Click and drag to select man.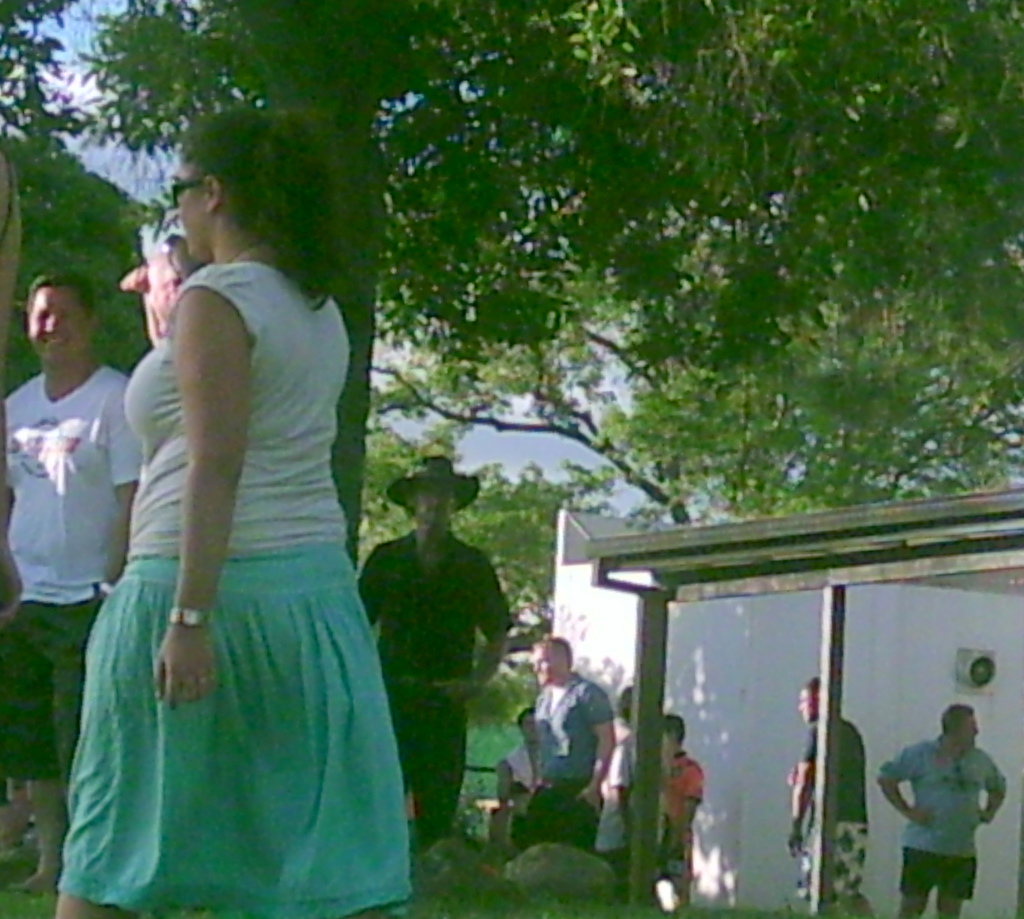
Selection: 356,452,515,865.
